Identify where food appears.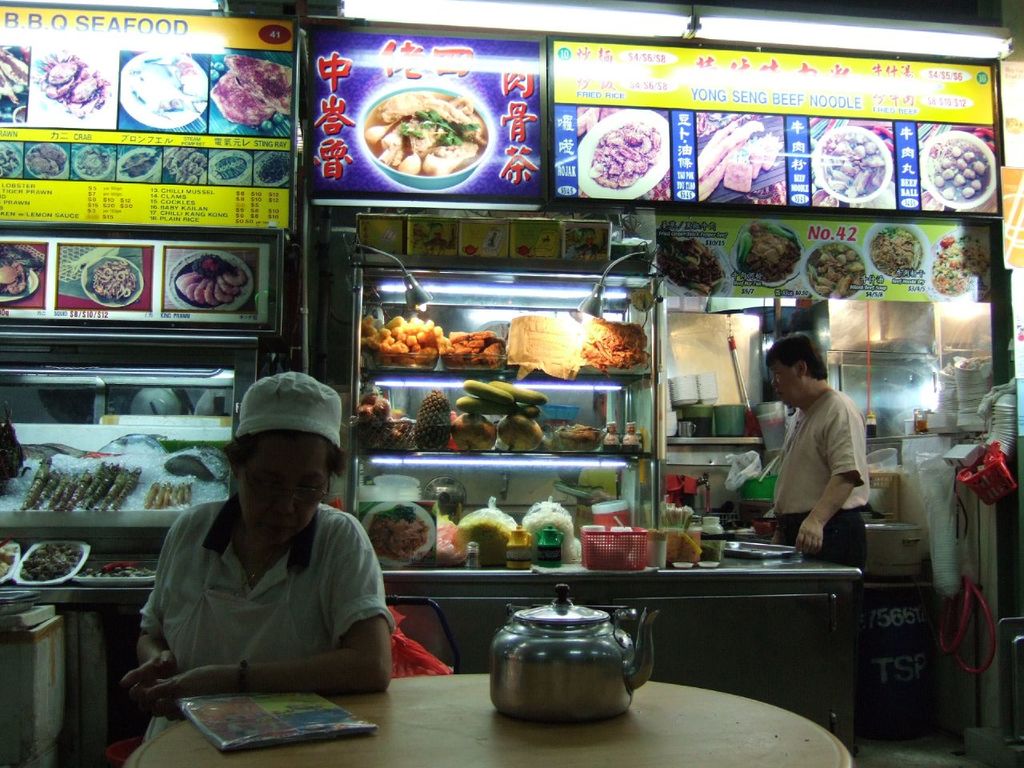
Appears at <box>918,134,990,208</box>.
